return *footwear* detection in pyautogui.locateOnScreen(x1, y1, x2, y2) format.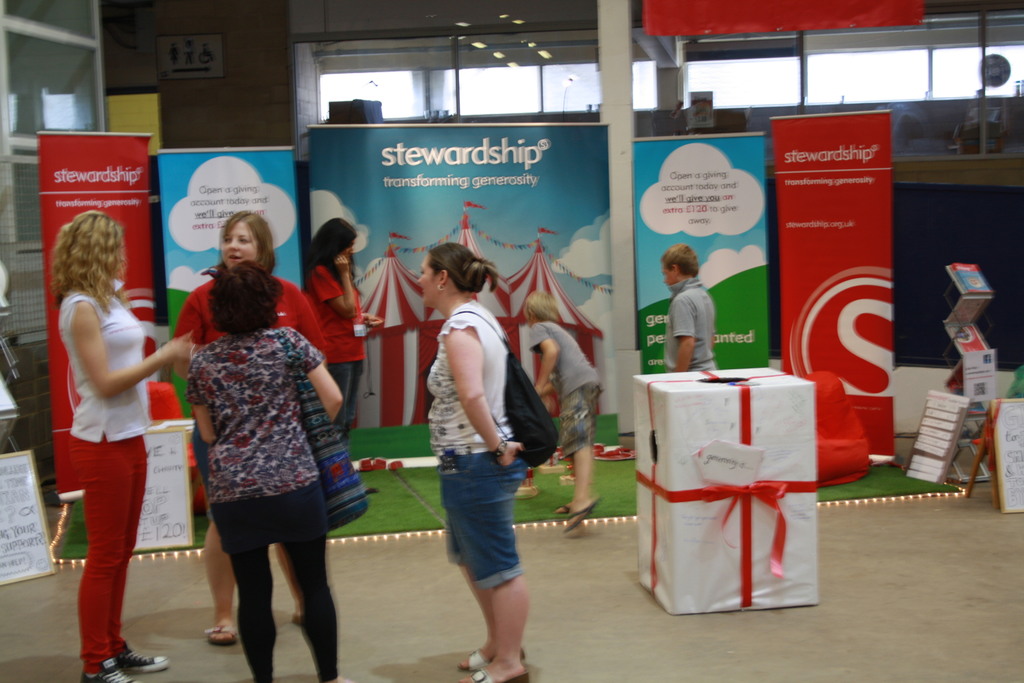
pyautogui.locateOnScreen(199, 625, 258, 641).
